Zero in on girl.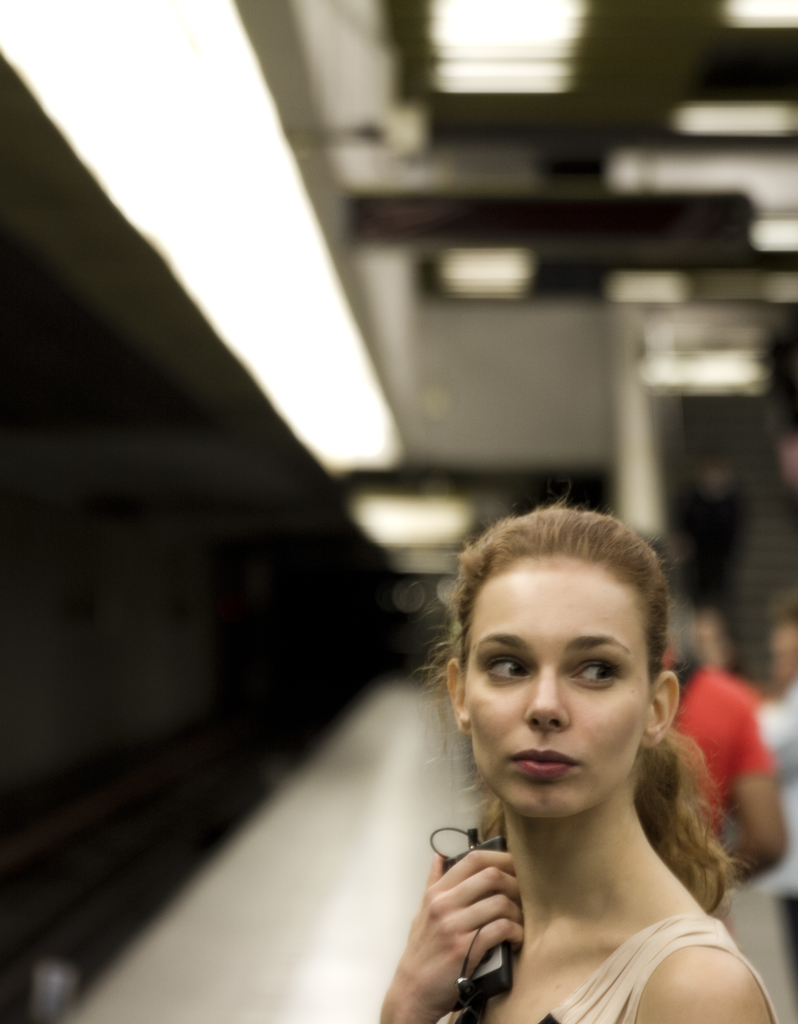
Zeroed in: [left=379, top=491, right=777, bottom=1023].
